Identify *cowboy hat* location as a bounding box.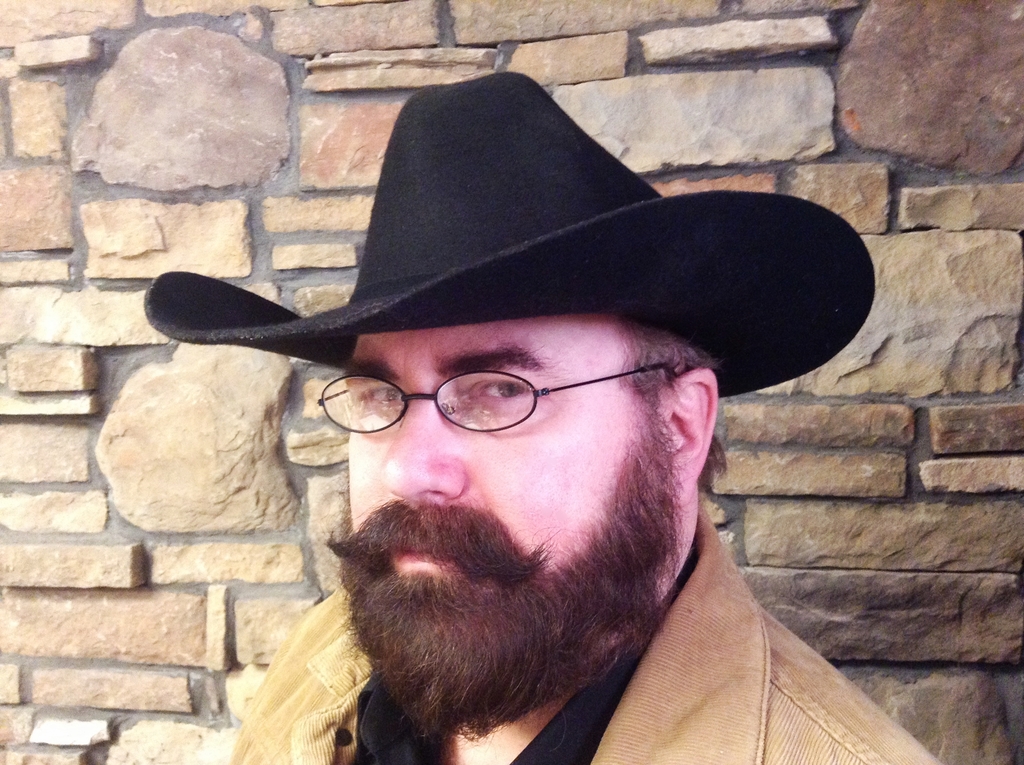
l=148, t=77, r=860, b=568.
